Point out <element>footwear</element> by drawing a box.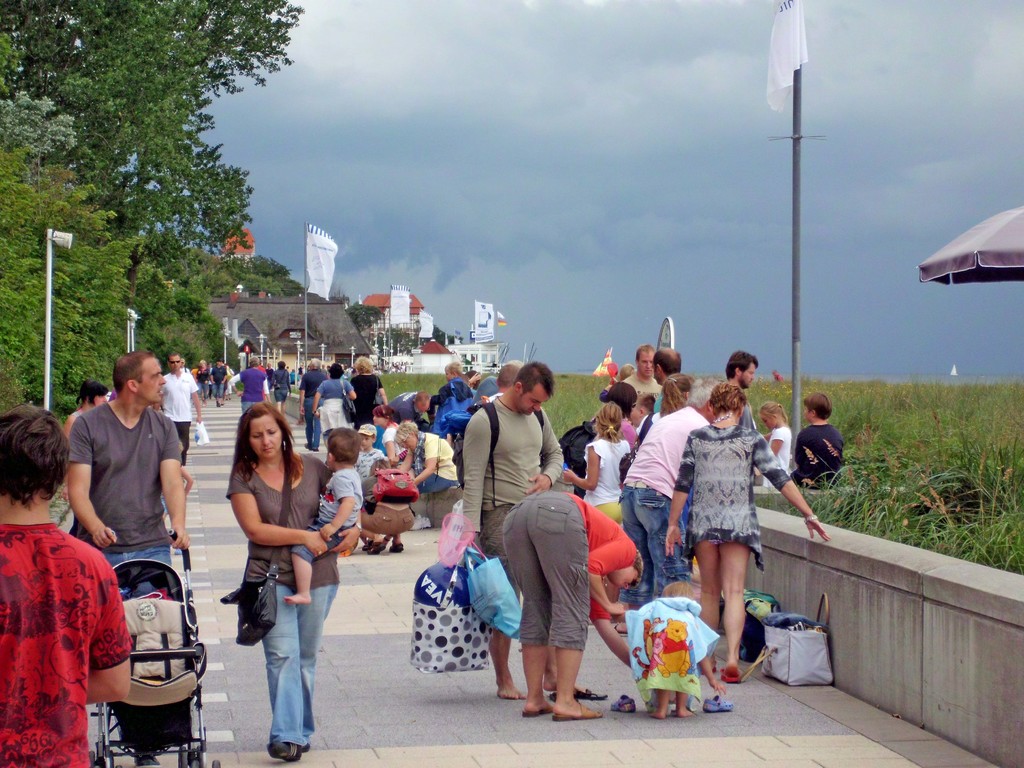
[571, 691, 608, 705].
